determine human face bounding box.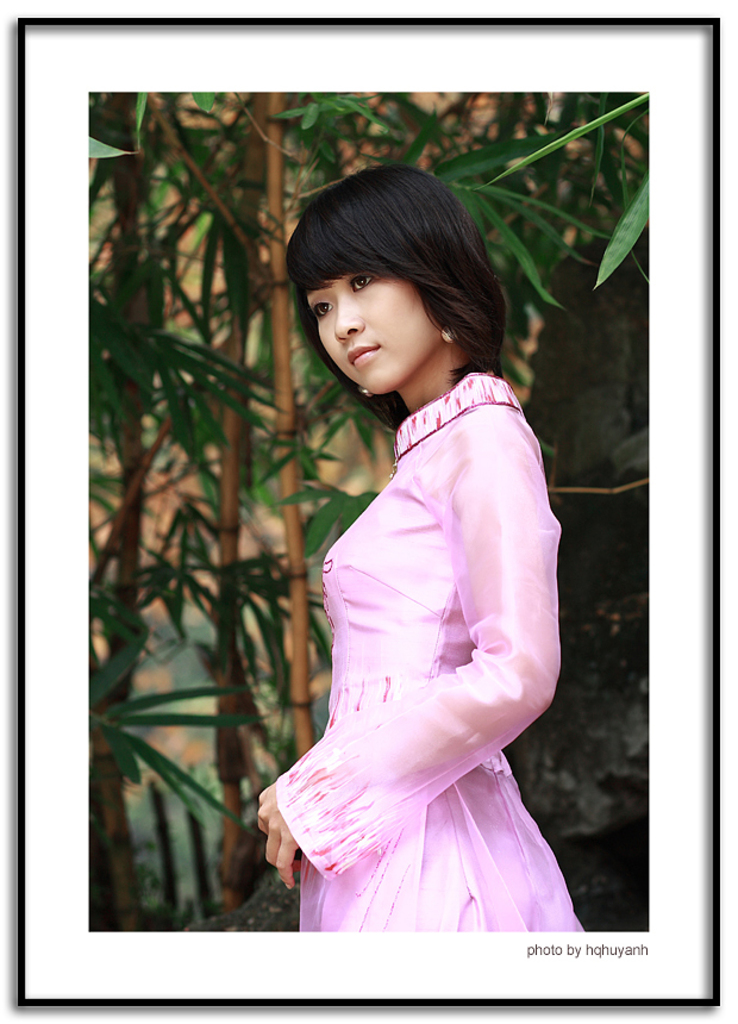
Determined: BBox(300, 276, 432, 394).
